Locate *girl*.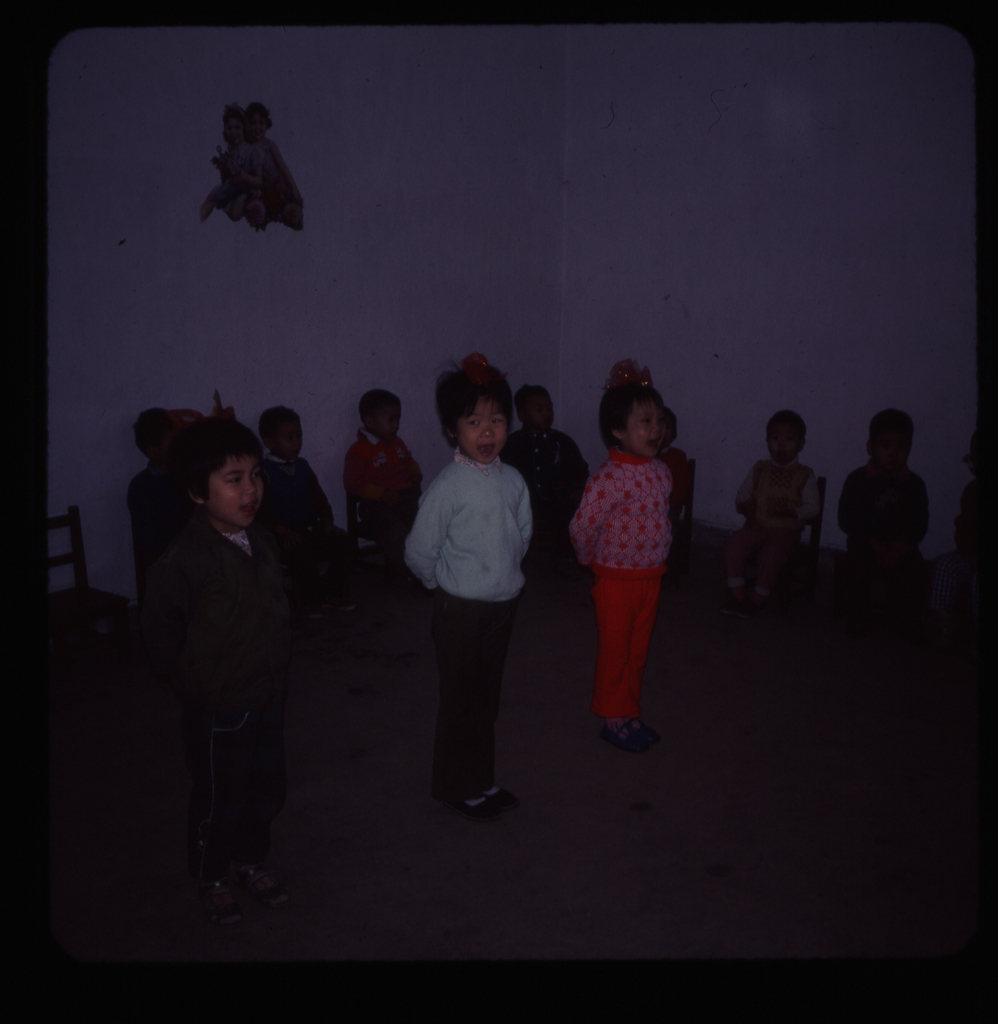
Bounding box: [left=565, top=383, right=689, bottom=741].
